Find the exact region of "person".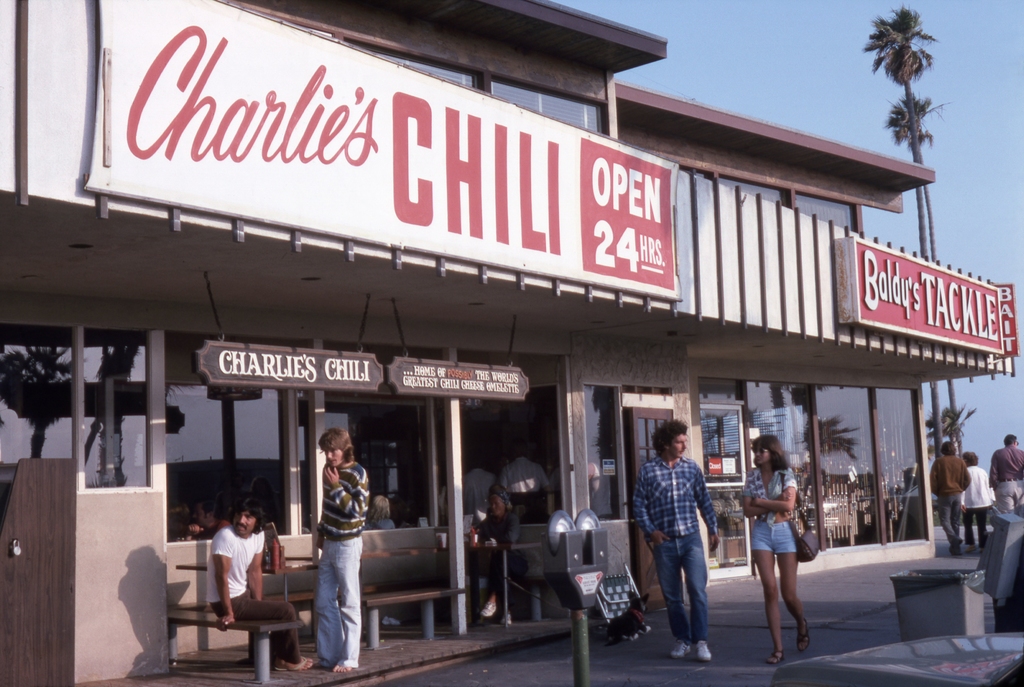
Exact region: BBox(954, 454, 991, 554).
